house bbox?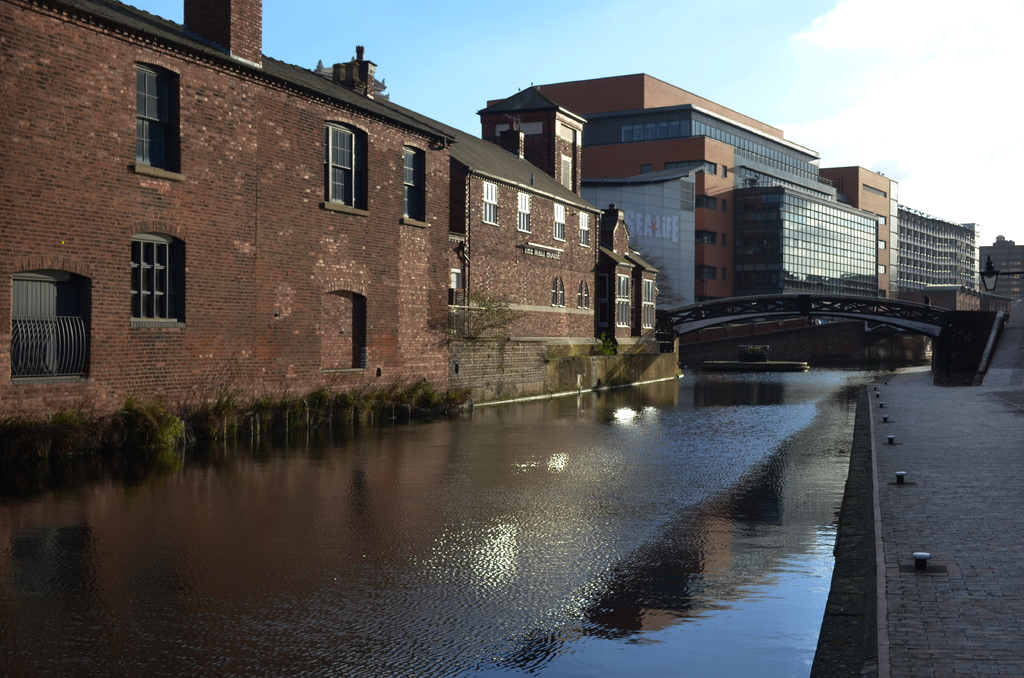
[588, 100, 824, 182]
